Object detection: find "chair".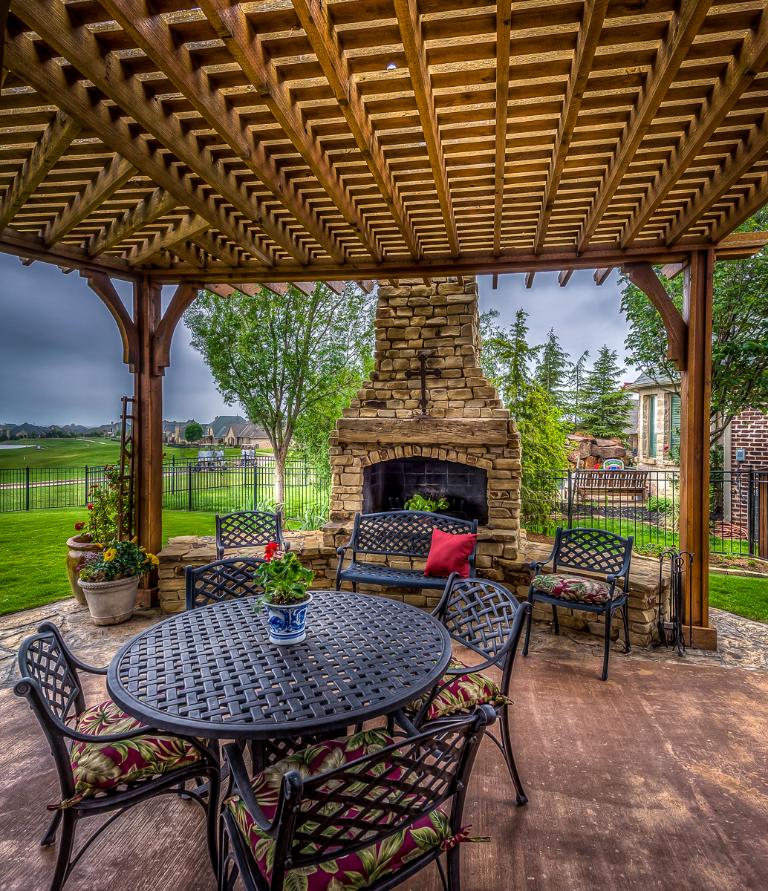
[180,560,278,610].
